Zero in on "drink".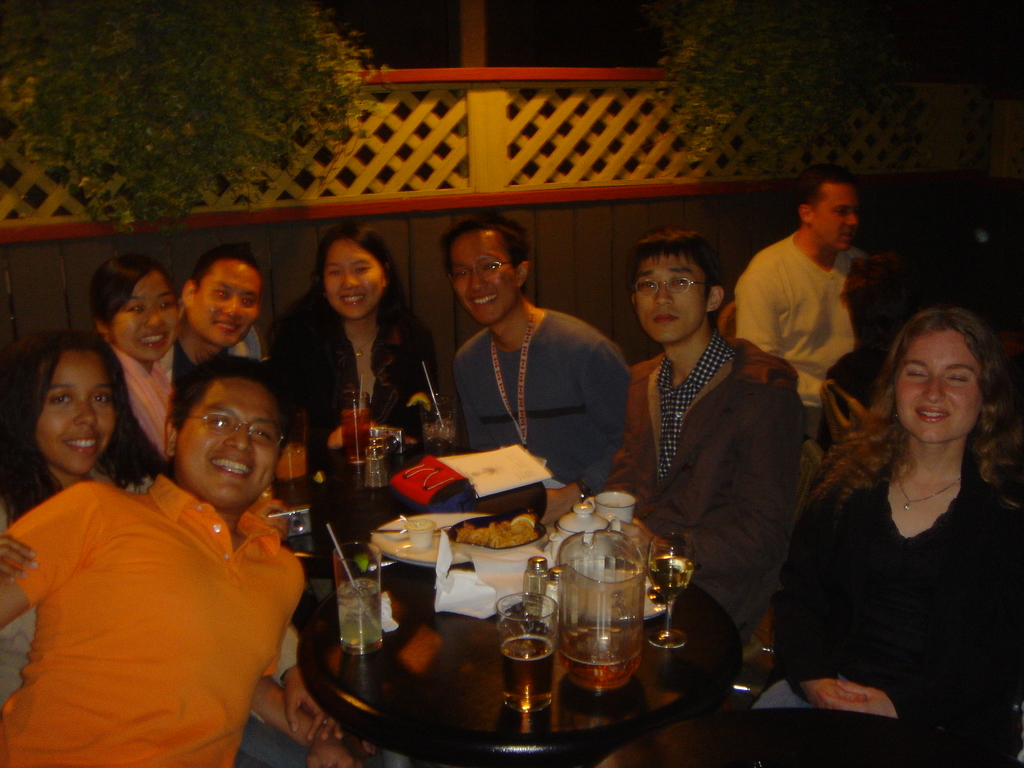
Zeroed in: <region>648, 555, 692, 600</region>.
